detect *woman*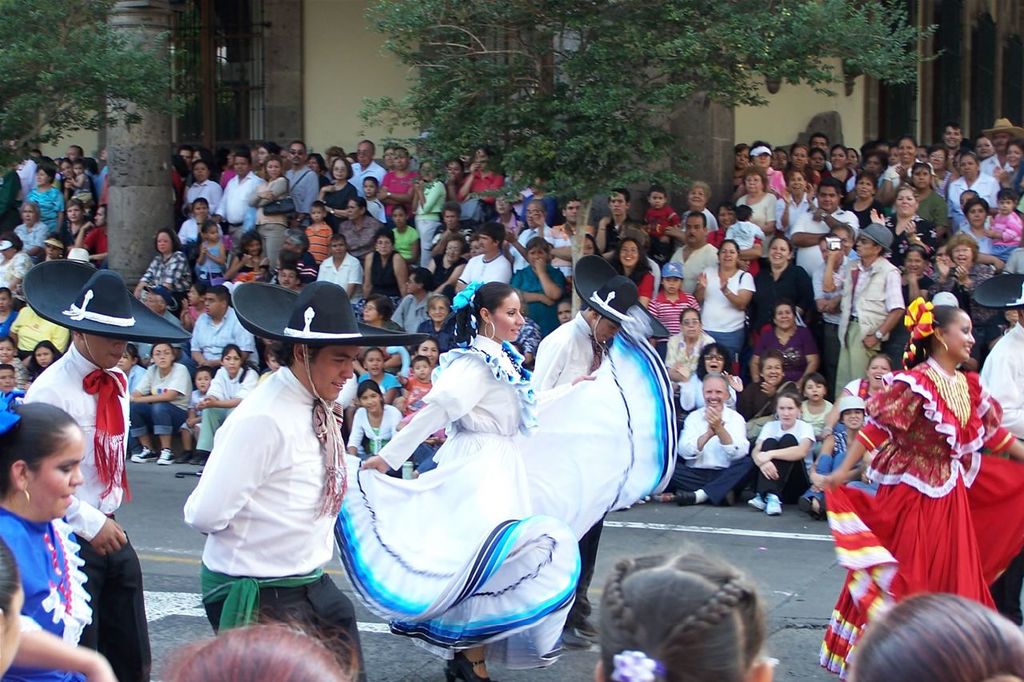
136:227:195:322
